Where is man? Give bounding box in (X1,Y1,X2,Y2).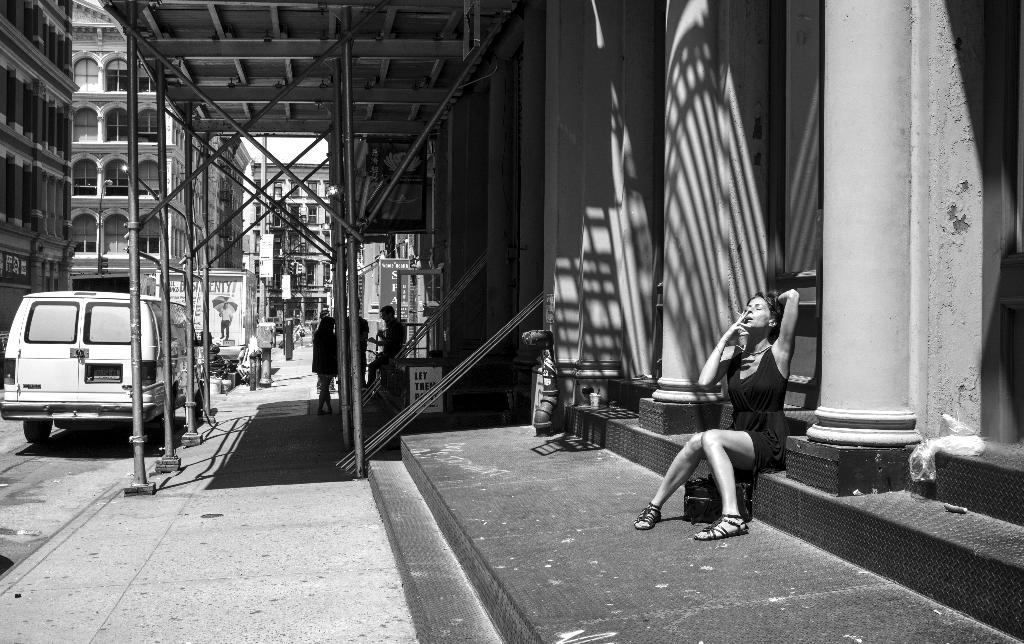
(365,302,410,387).
